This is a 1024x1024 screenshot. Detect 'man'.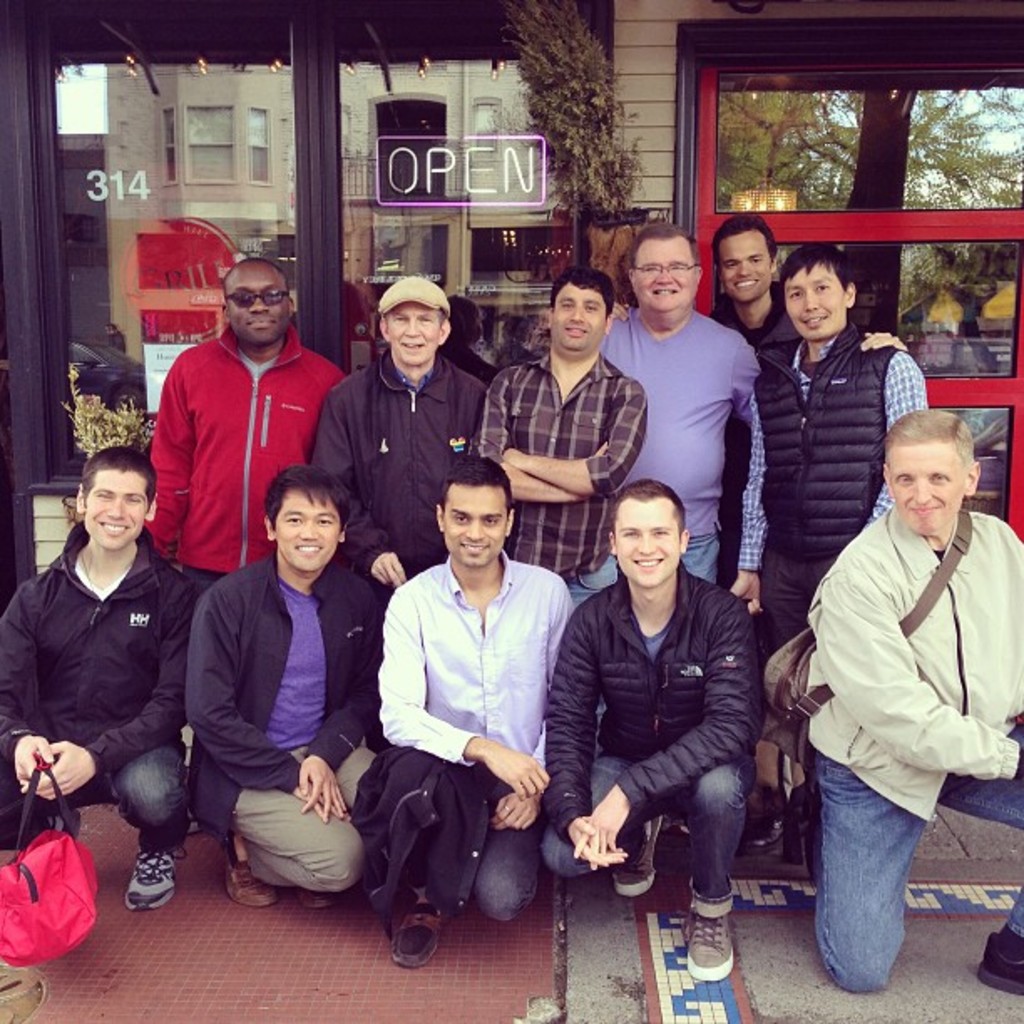
bbox=[361, 460, 574, 974].
